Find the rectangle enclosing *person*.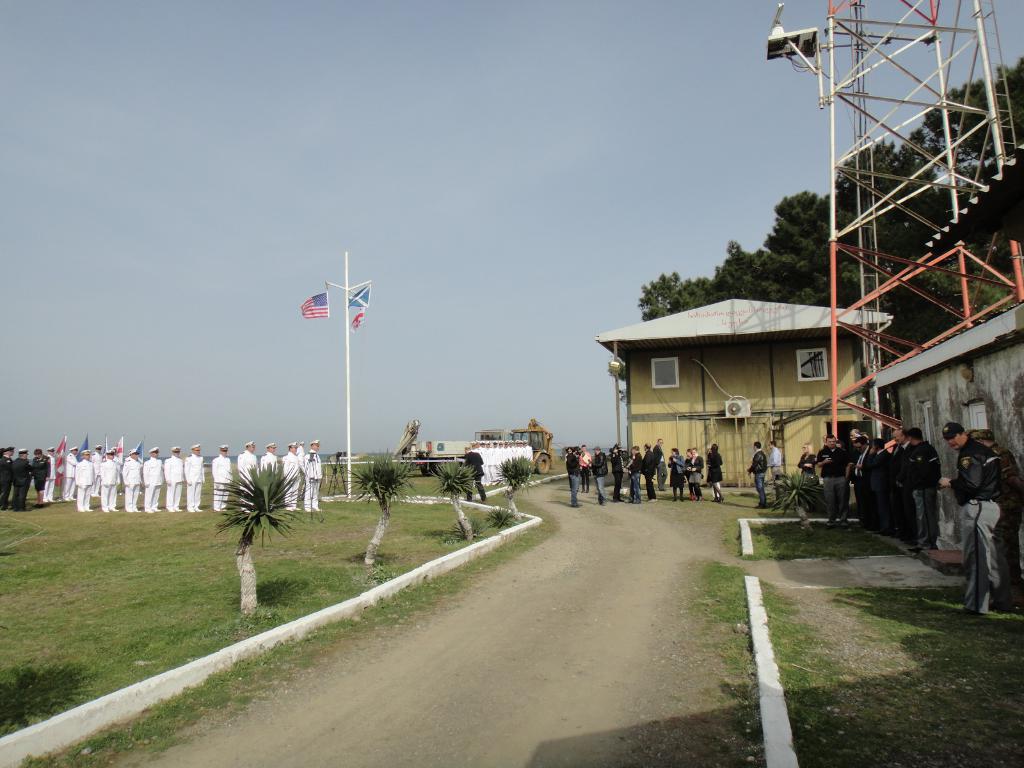
<box>976,429,1020,576</box>.
